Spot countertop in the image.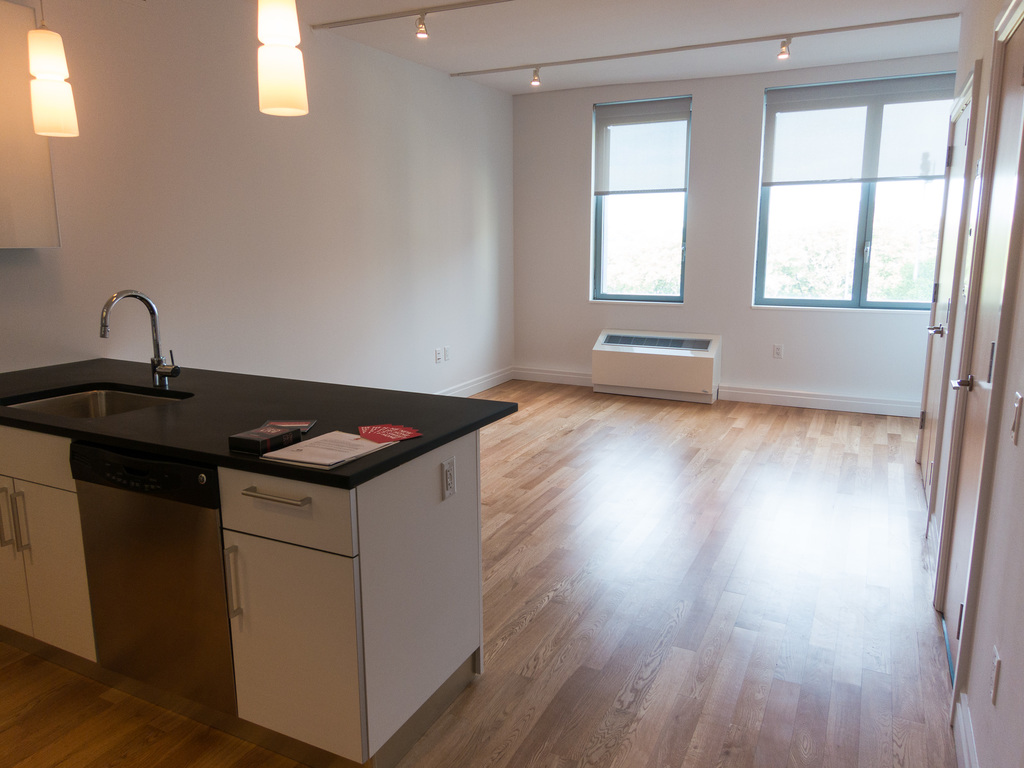
countertop found at bbox(0, 353, 514, 486).
